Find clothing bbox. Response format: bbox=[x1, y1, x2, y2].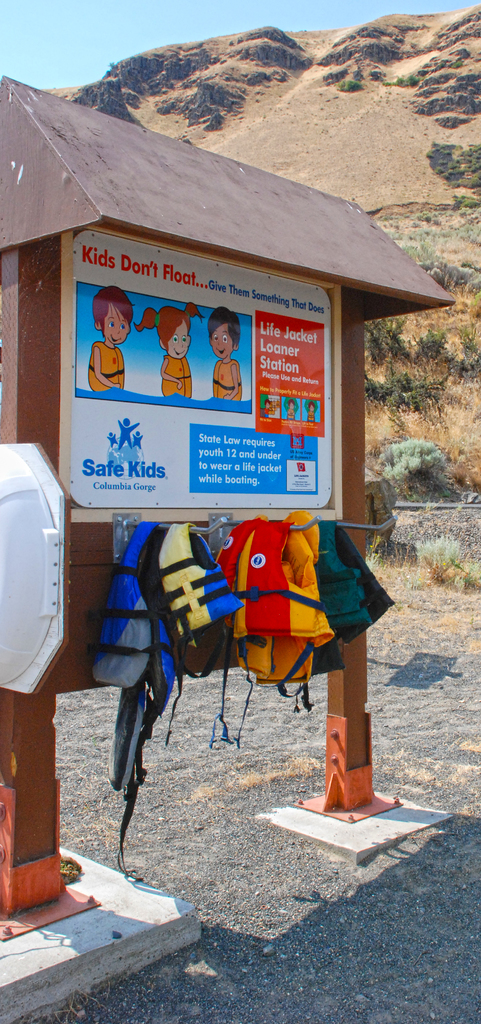
bbox=[212, 356, 244, 399].
